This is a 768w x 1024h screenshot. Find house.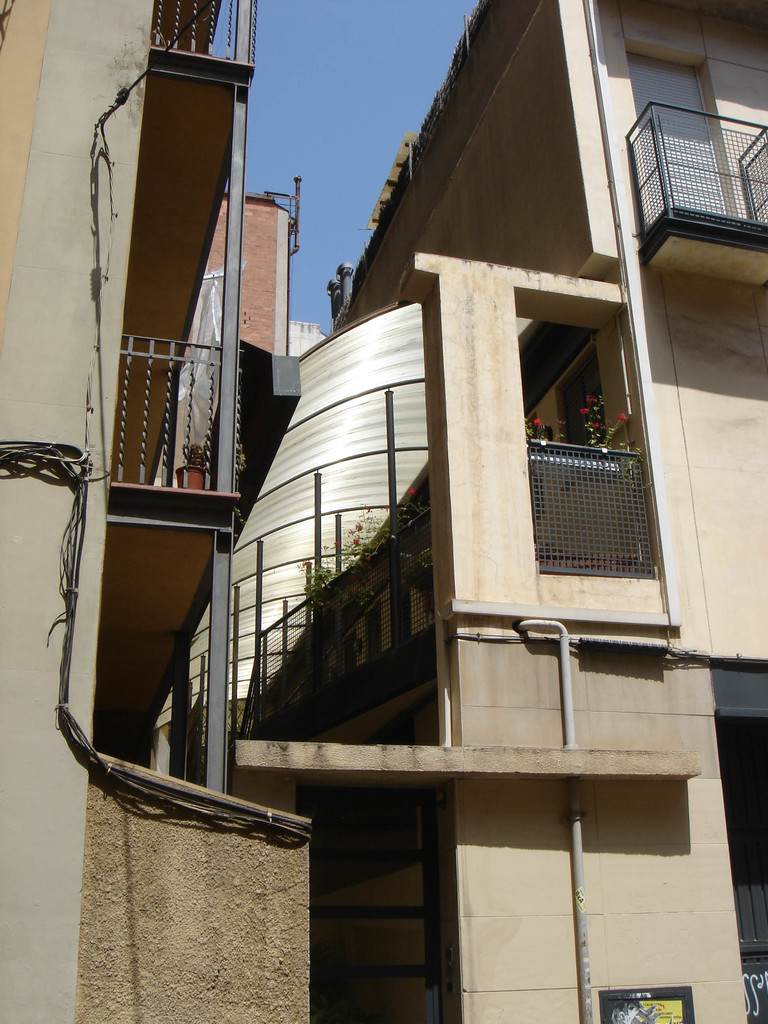
Bounding box: Rect(276, 0, 767, 1023).
